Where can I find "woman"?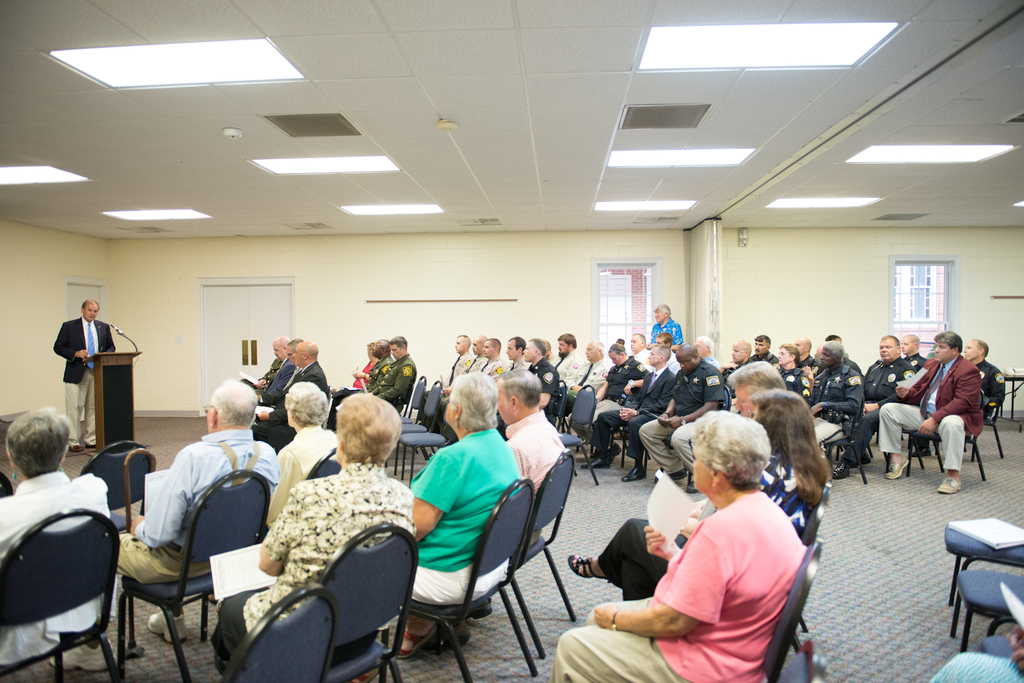
You can find it at 541 406 802 682.
